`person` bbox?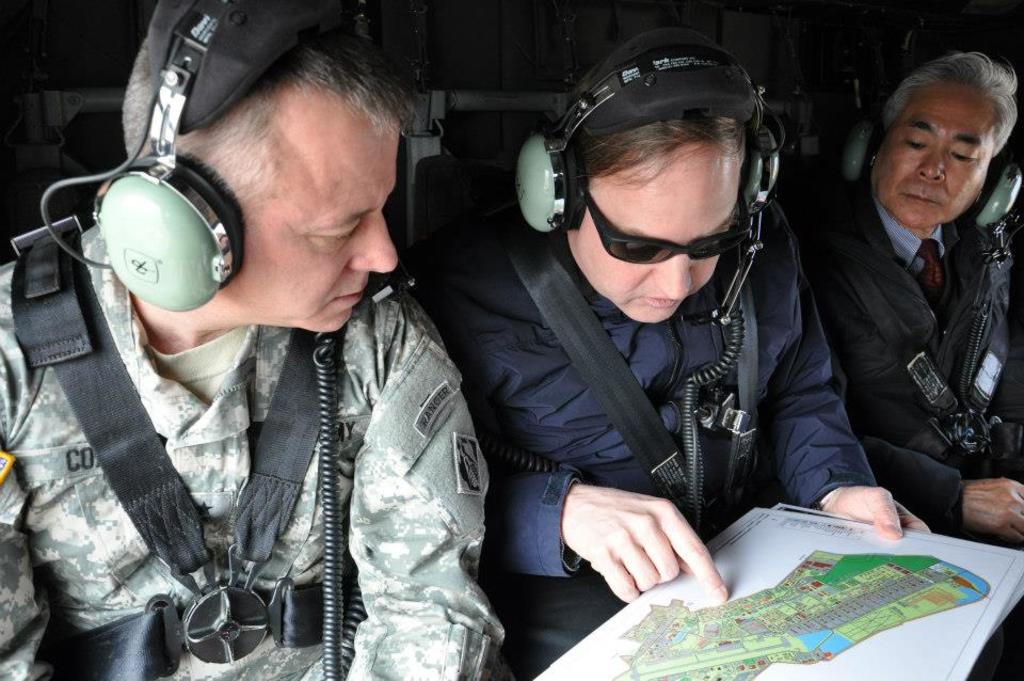
detection(423, 26, 919, 680)
